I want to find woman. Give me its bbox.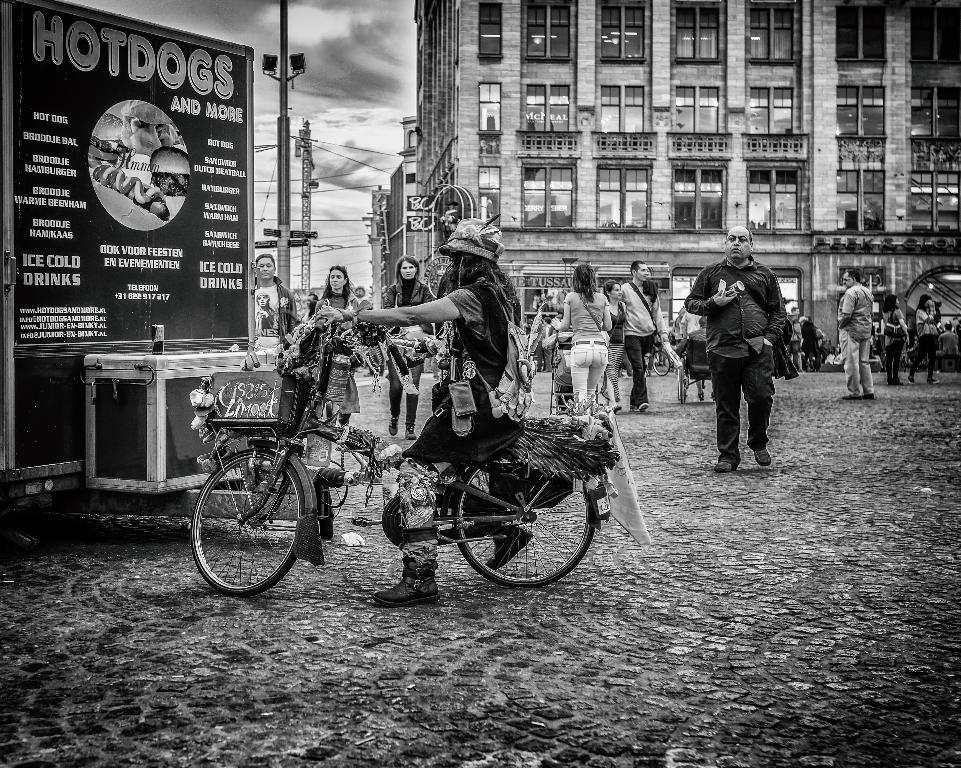
[549, 262, 611, 416].
